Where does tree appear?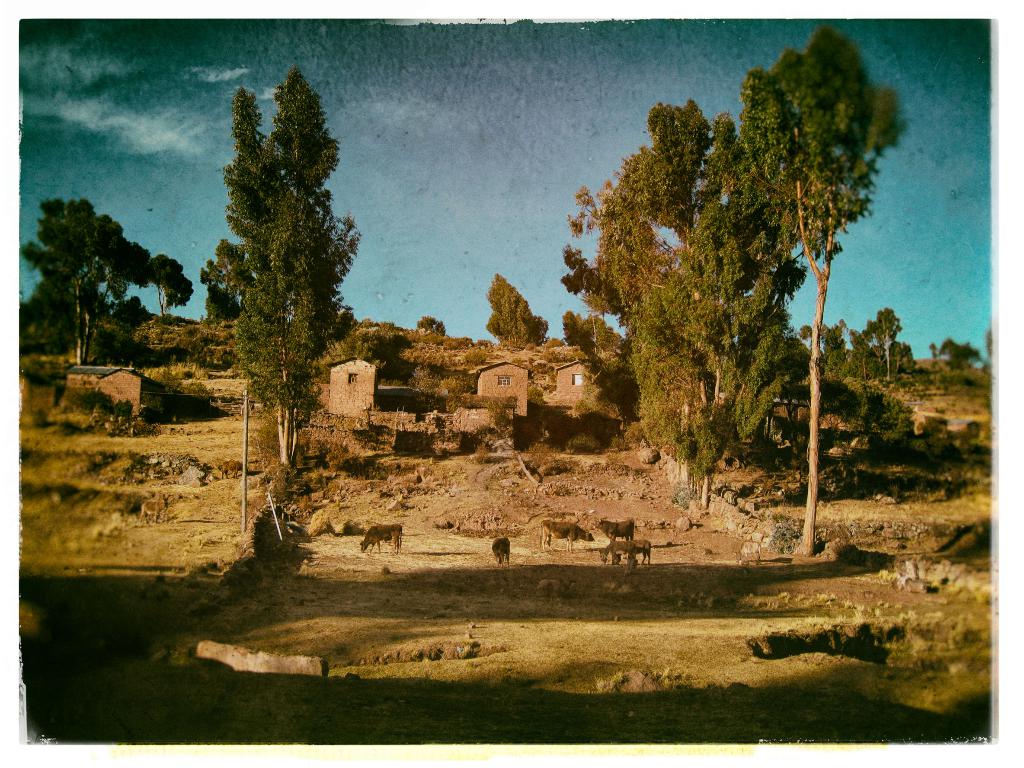
Appears at x1=20 y1=196 x2=146 y2=363.
